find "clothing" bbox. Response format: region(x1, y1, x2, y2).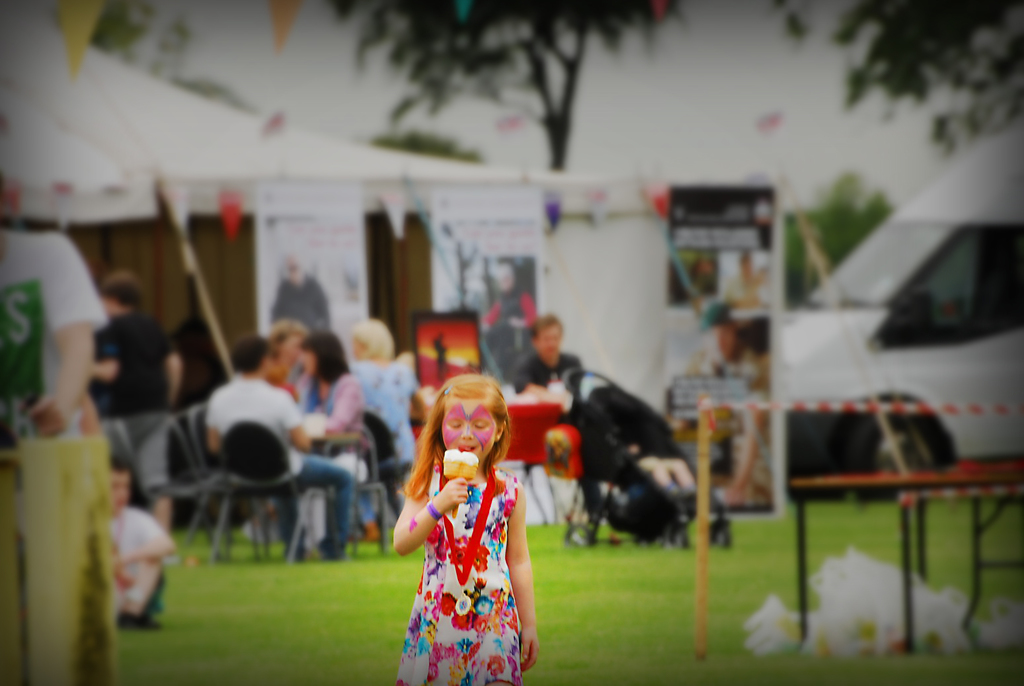
region(271, 271, 332, 331).
